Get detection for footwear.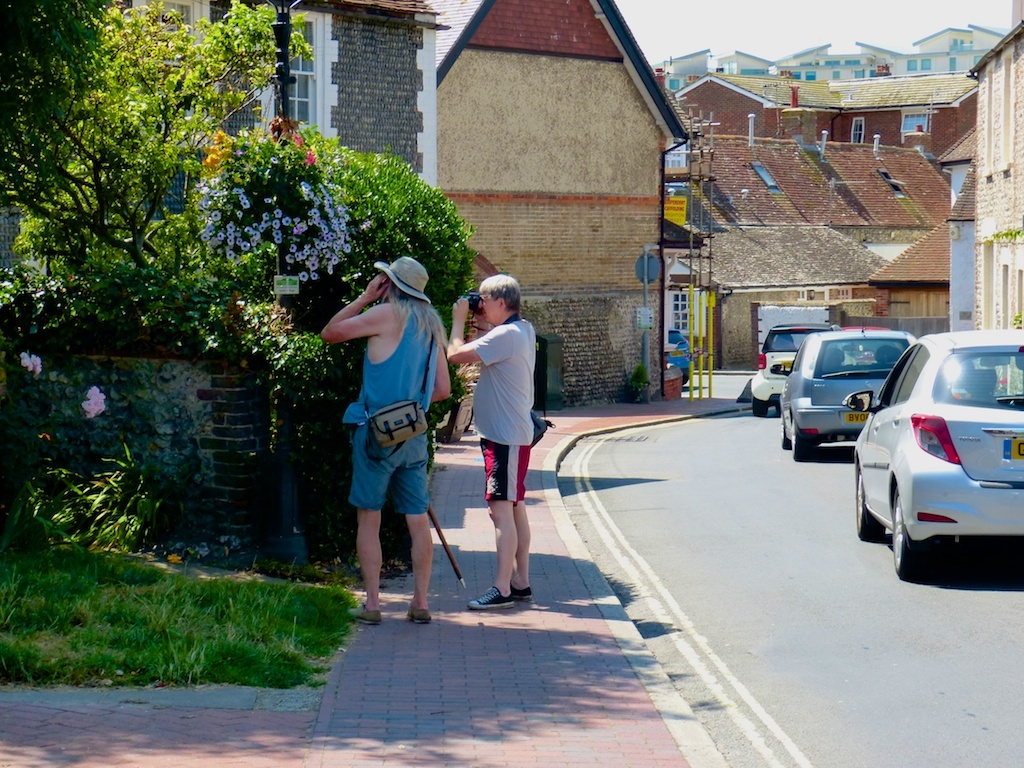
Detection: region(468, 589, 513, 608).
